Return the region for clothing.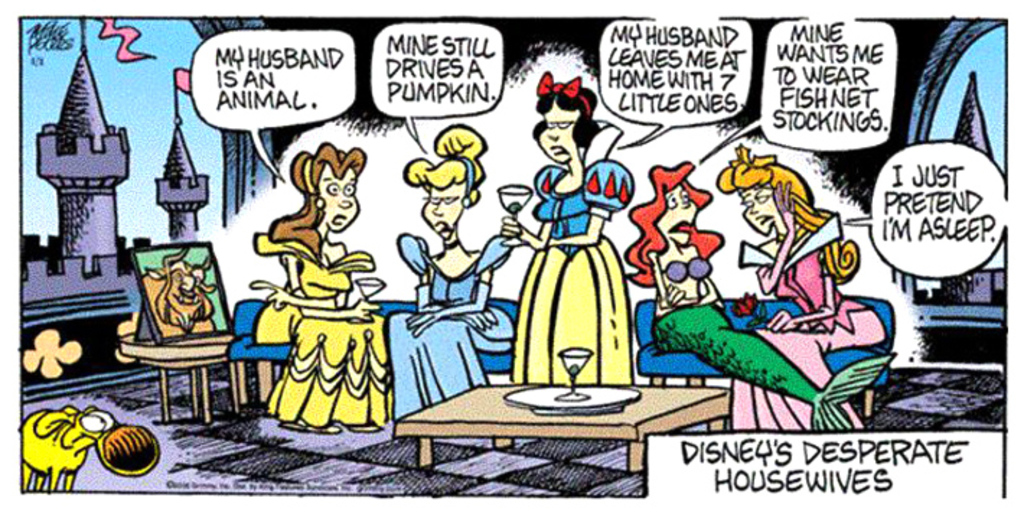
(x1=511, y1=160, x2=635, y2=385).
